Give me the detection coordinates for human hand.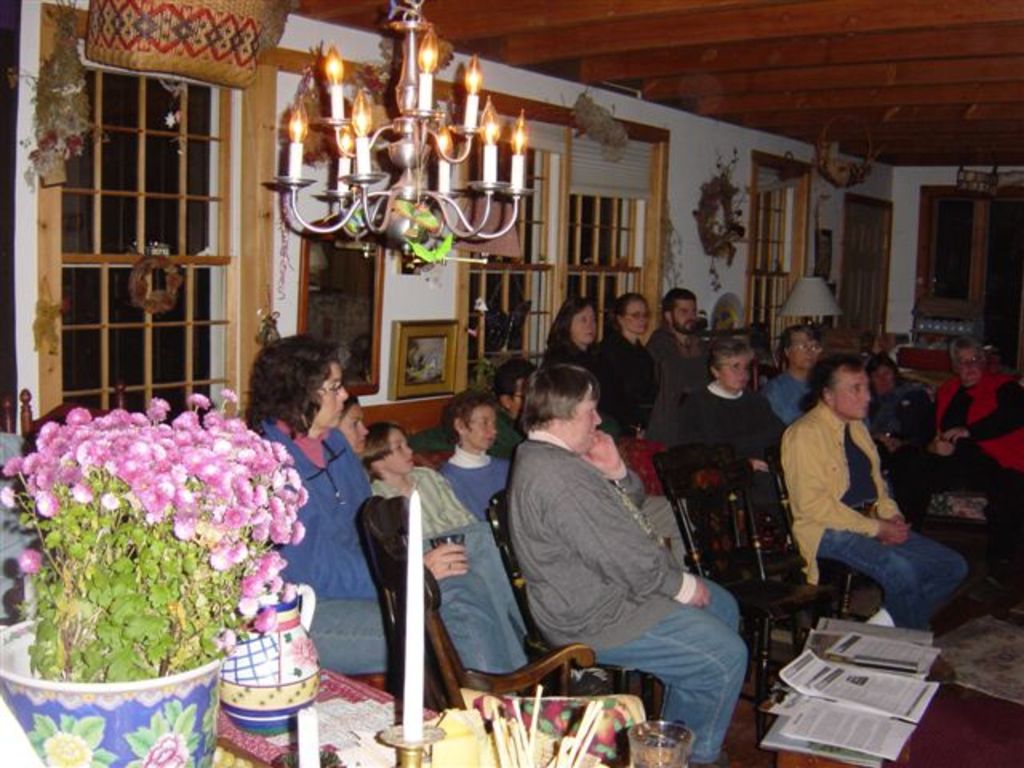
bbox=[942, 424, 971, 451].
